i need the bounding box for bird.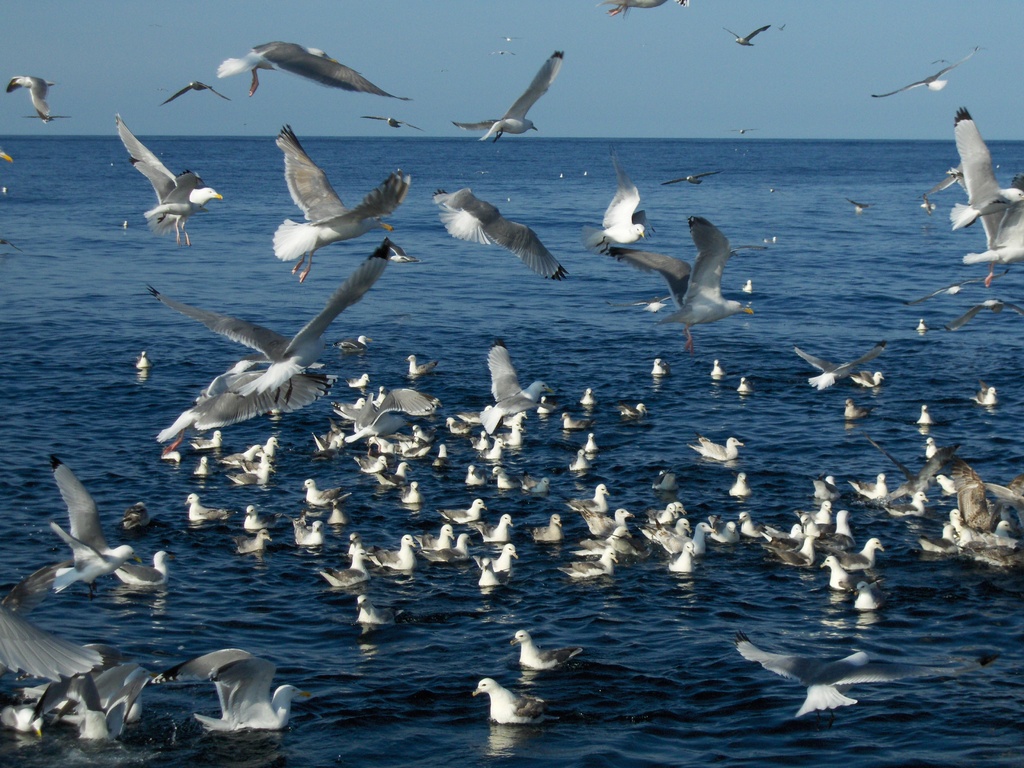
Here it is: region(614, 411, 639, 415).
